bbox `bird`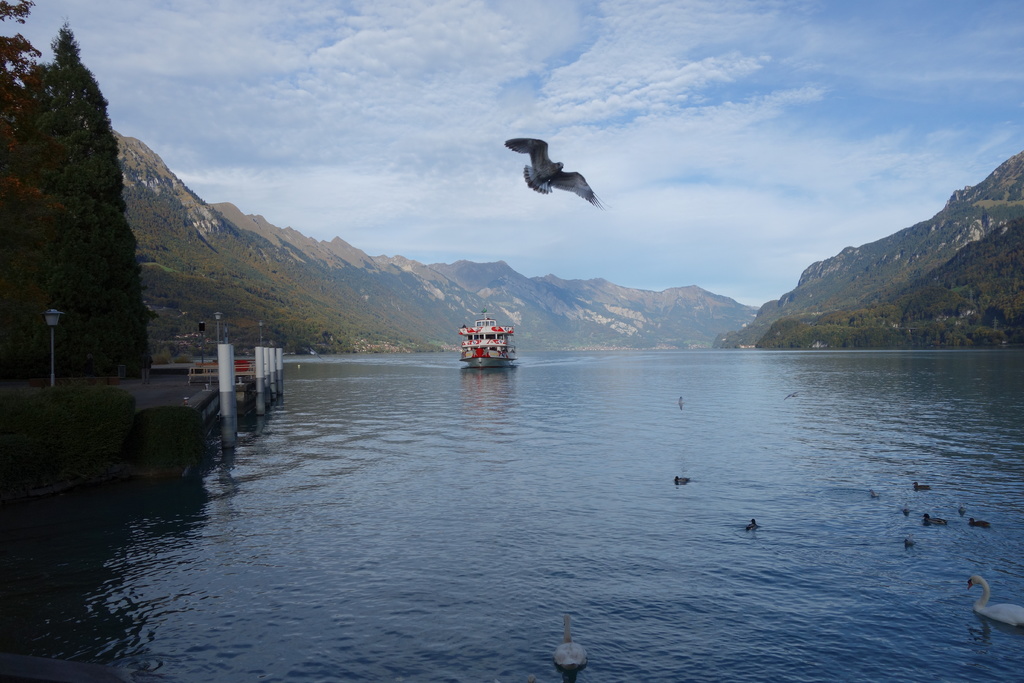
903:509:912:518
